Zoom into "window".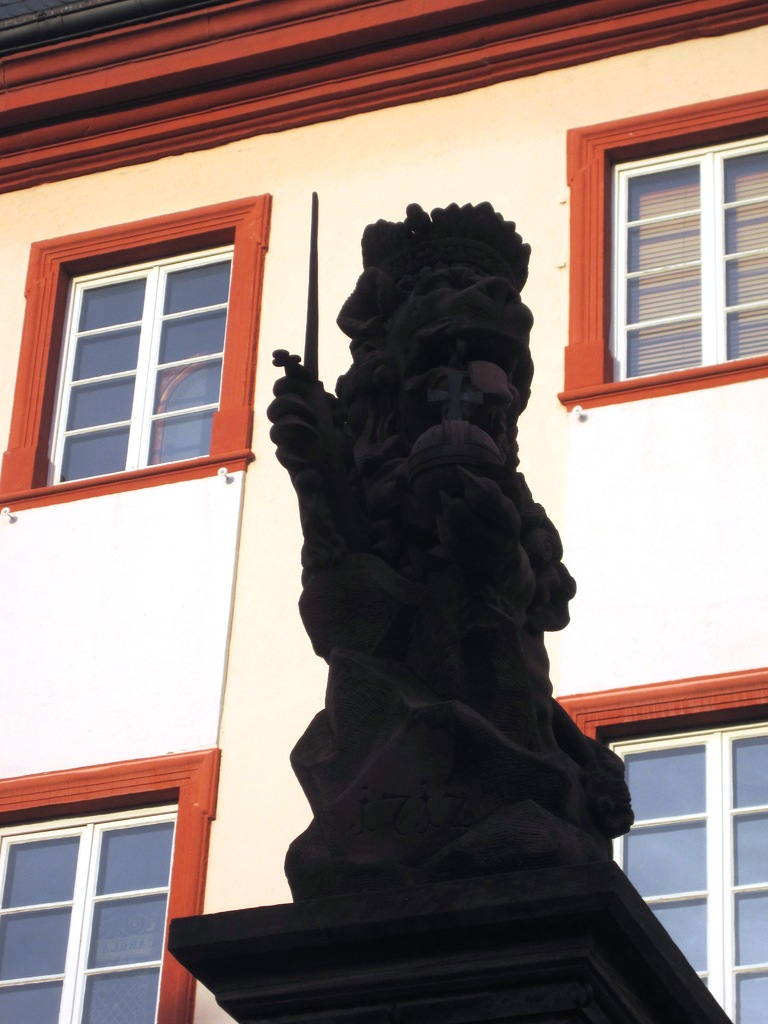
Zoom target: <box>565,83,767,403</box>.
